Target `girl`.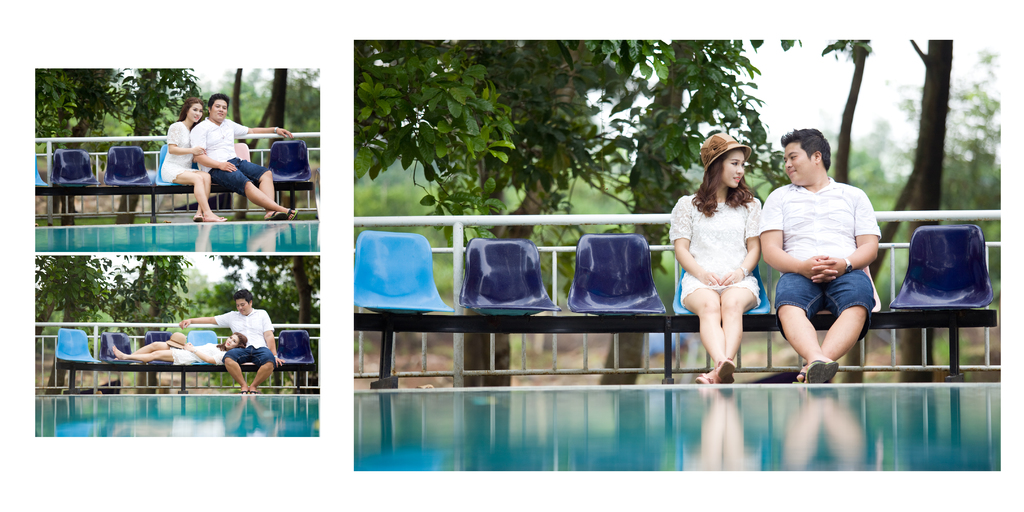
Target region: (113,329,248,364).
